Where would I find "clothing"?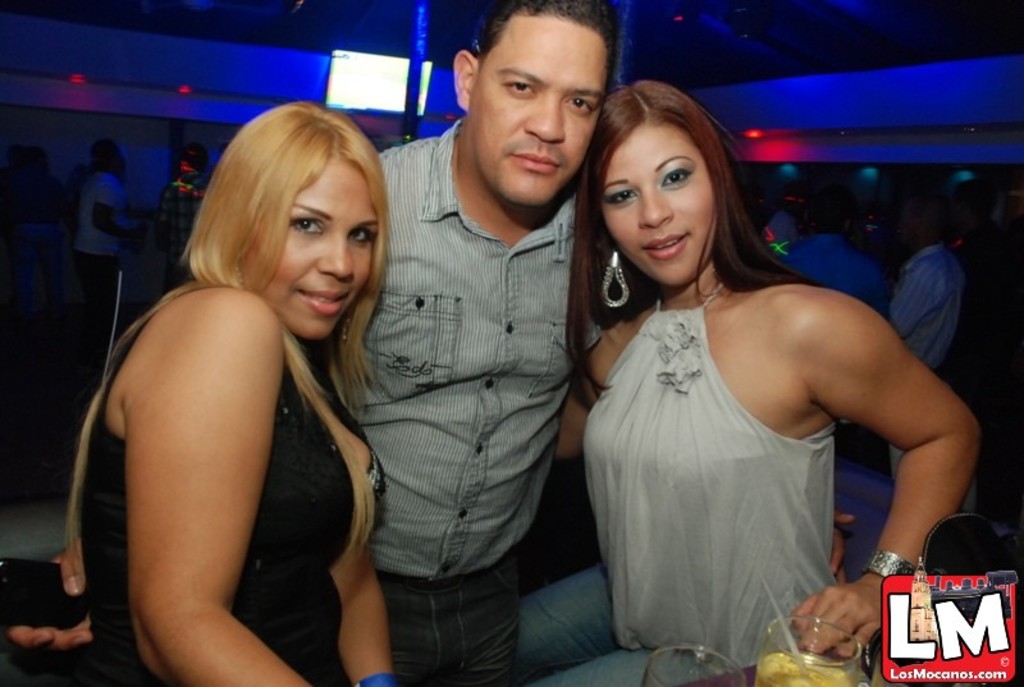
At region(76, 173, 131, 284).
